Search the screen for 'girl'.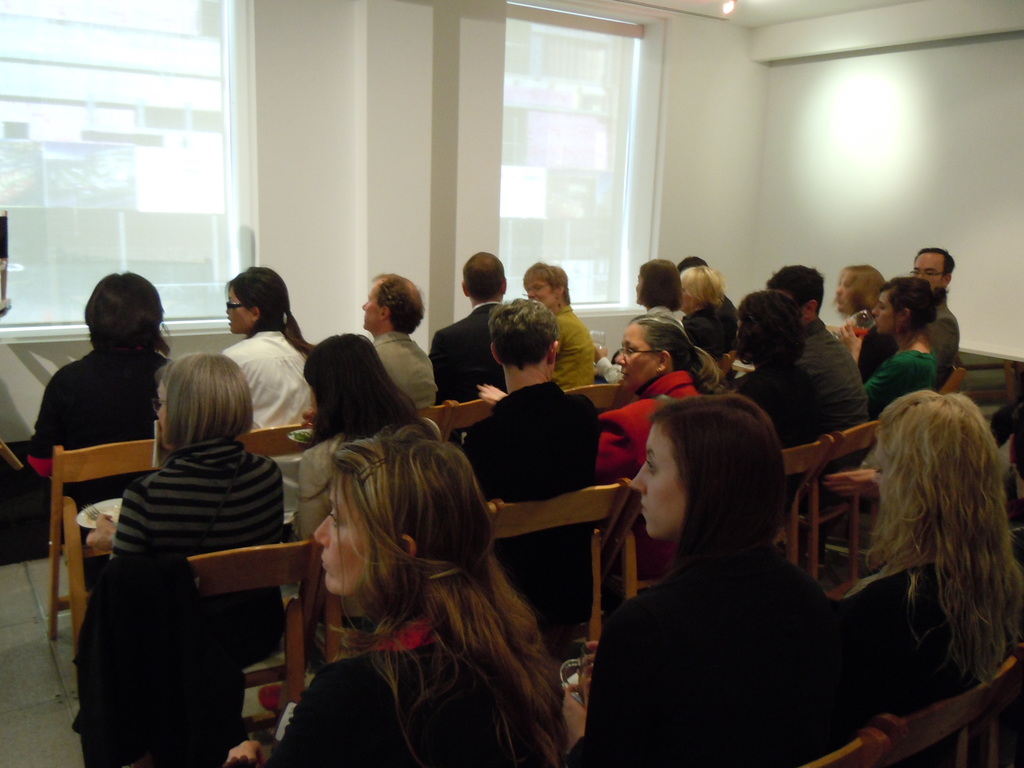
Found at (838, 390, 1023, 718).
